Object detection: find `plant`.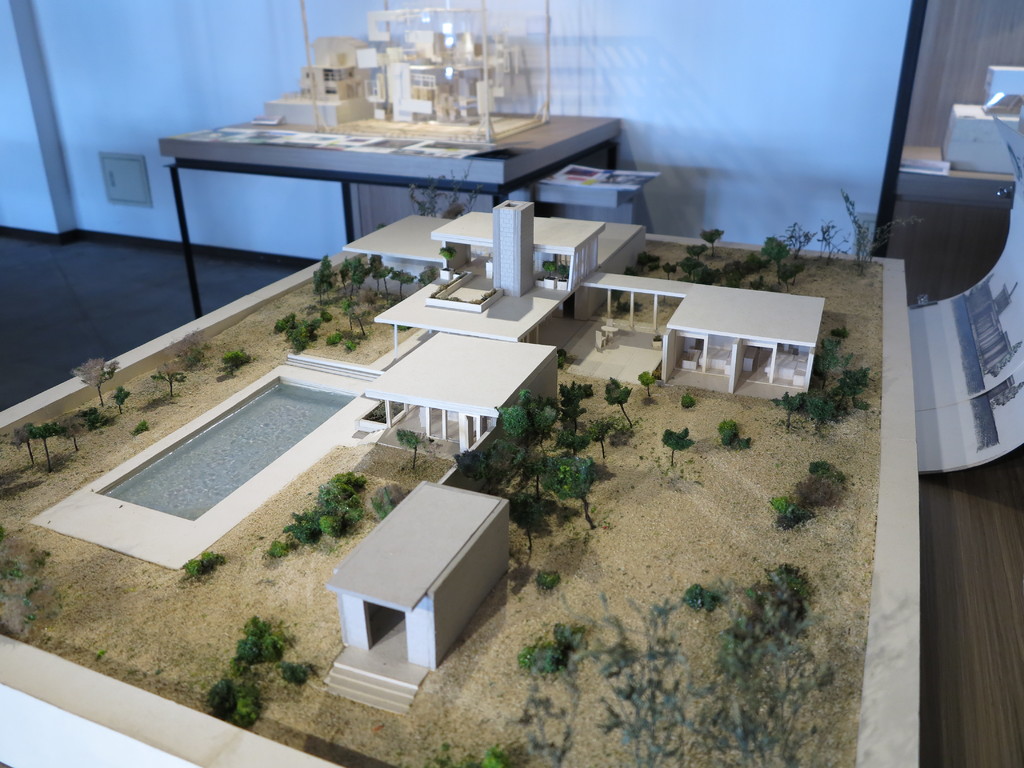
bbox=[636, 254, 650, 273].
